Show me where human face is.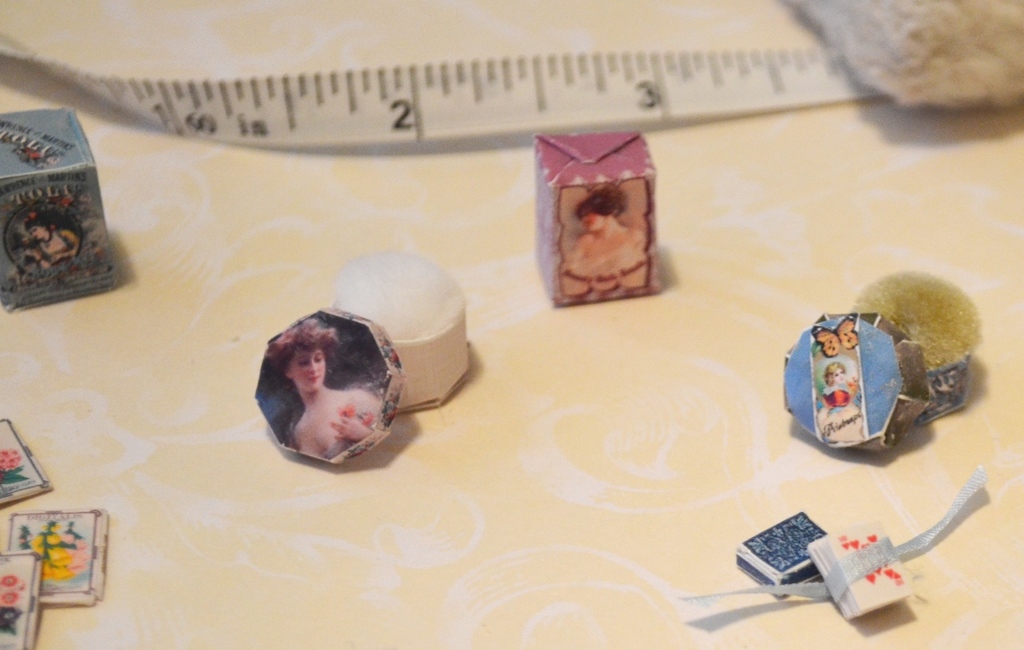
human face is at {"x1": 289, "y1": 345, "x2": 327, "y2": 394}.
